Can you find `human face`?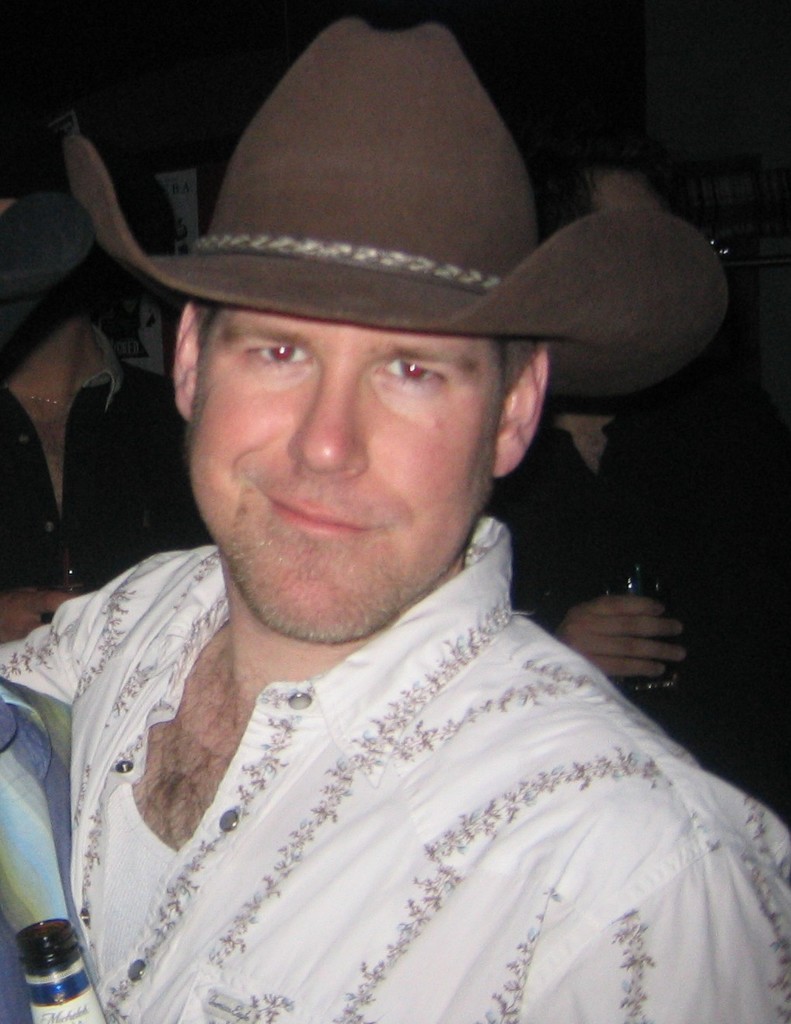
Yes, bounding box: (left=189, top=299, right=503, bottom=633).
